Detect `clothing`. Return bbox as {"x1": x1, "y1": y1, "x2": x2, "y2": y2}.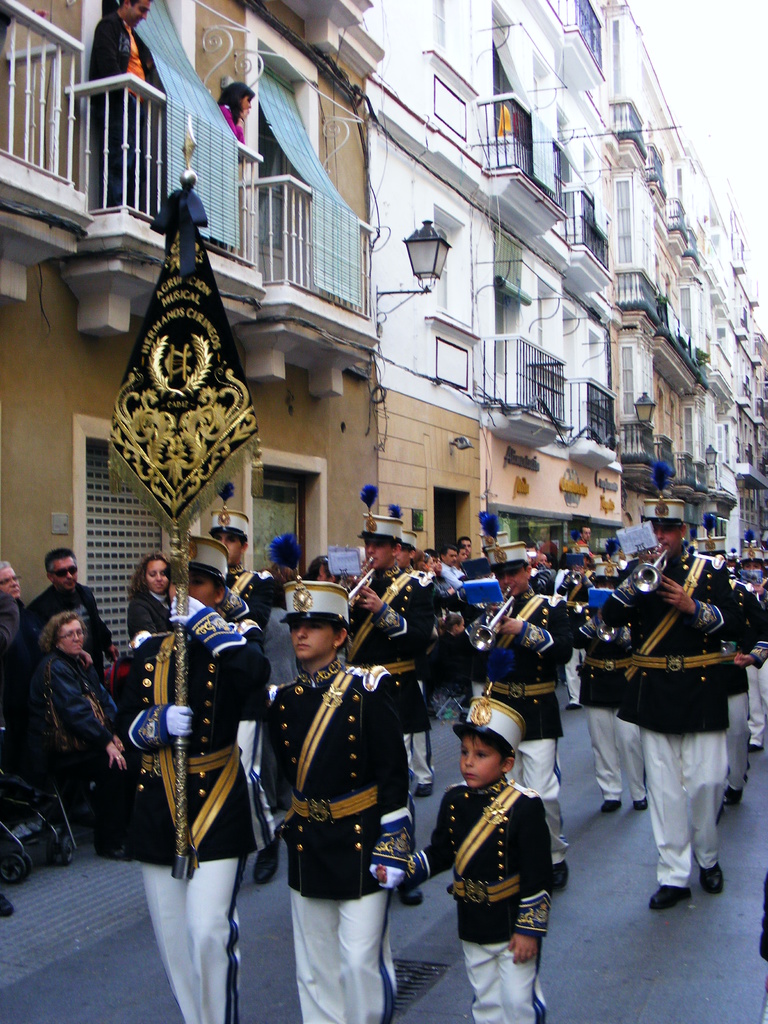
{"x1": 267, "y1": 680, "x2": 422, "y2": 1023}.
